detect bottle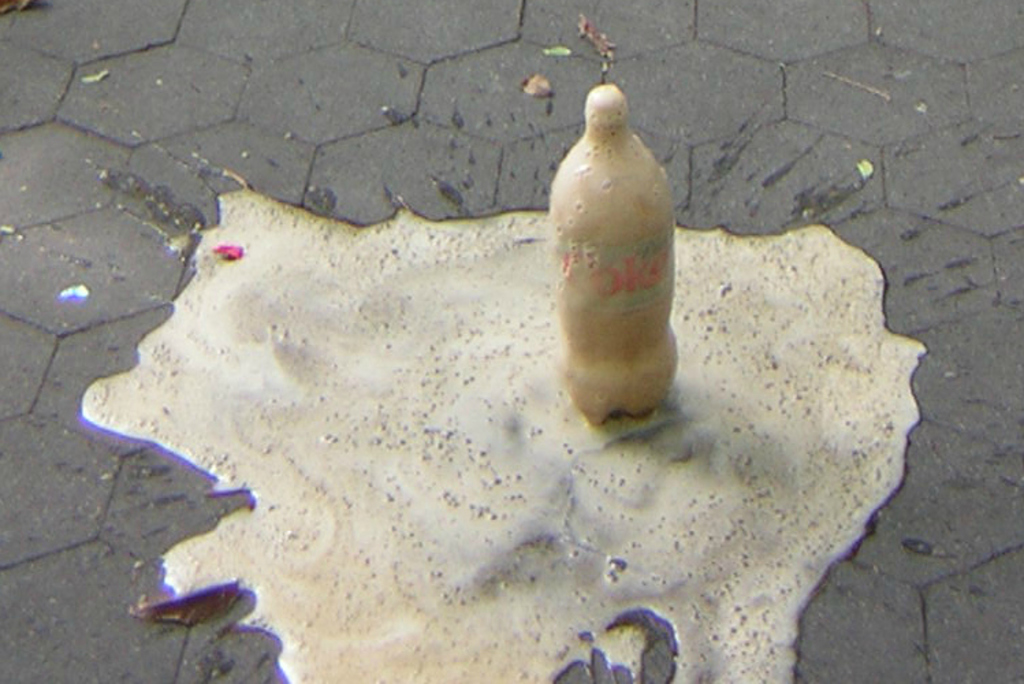
box=[539, 66, 666, 369]
